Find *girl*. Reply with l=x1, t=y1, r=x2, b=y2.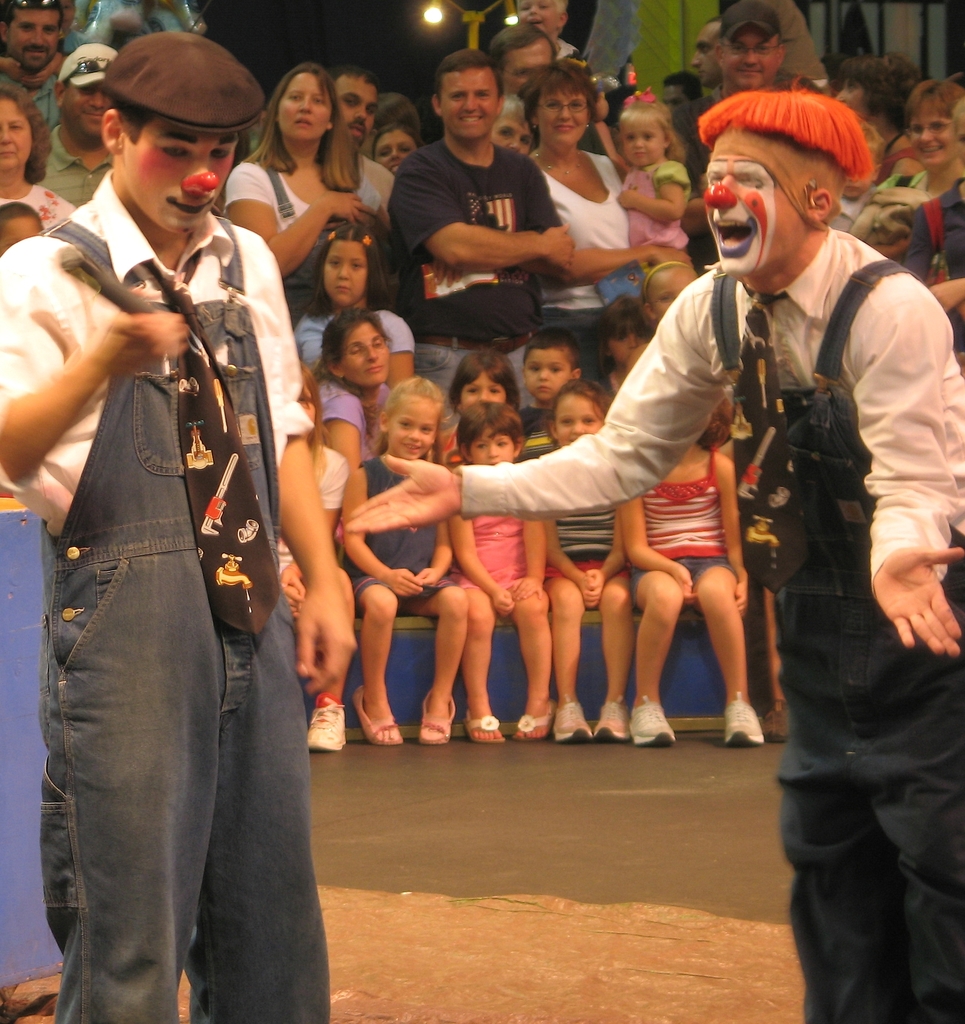
l=278, t=359, r=355, b=751.
